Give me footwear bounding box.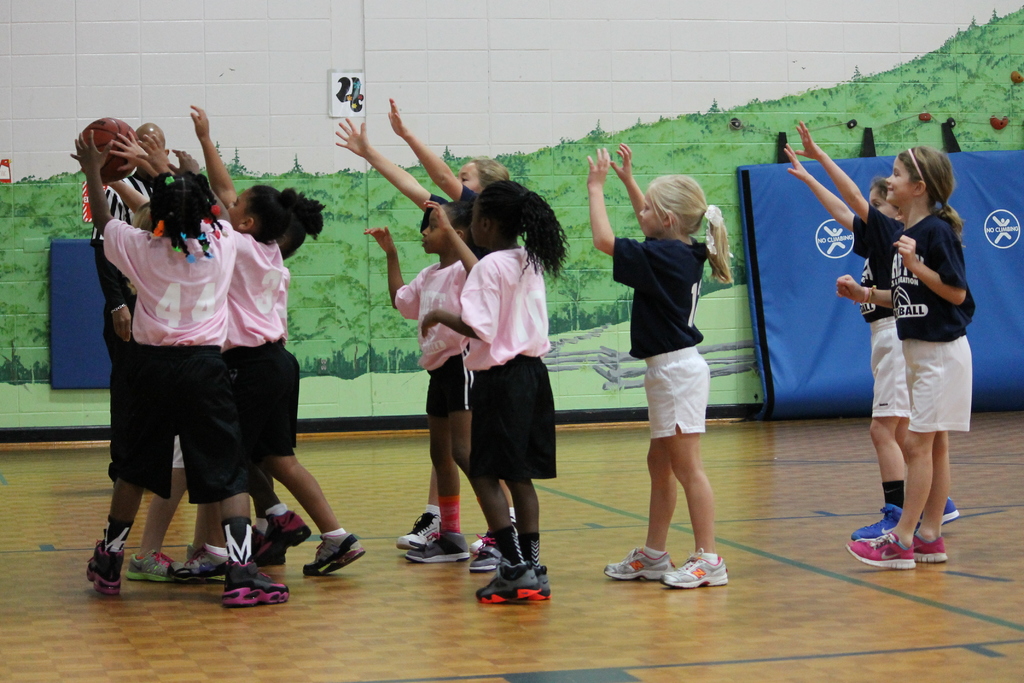
{"left": 841, "top": 526, "right": 913, "bottom": 571}.
